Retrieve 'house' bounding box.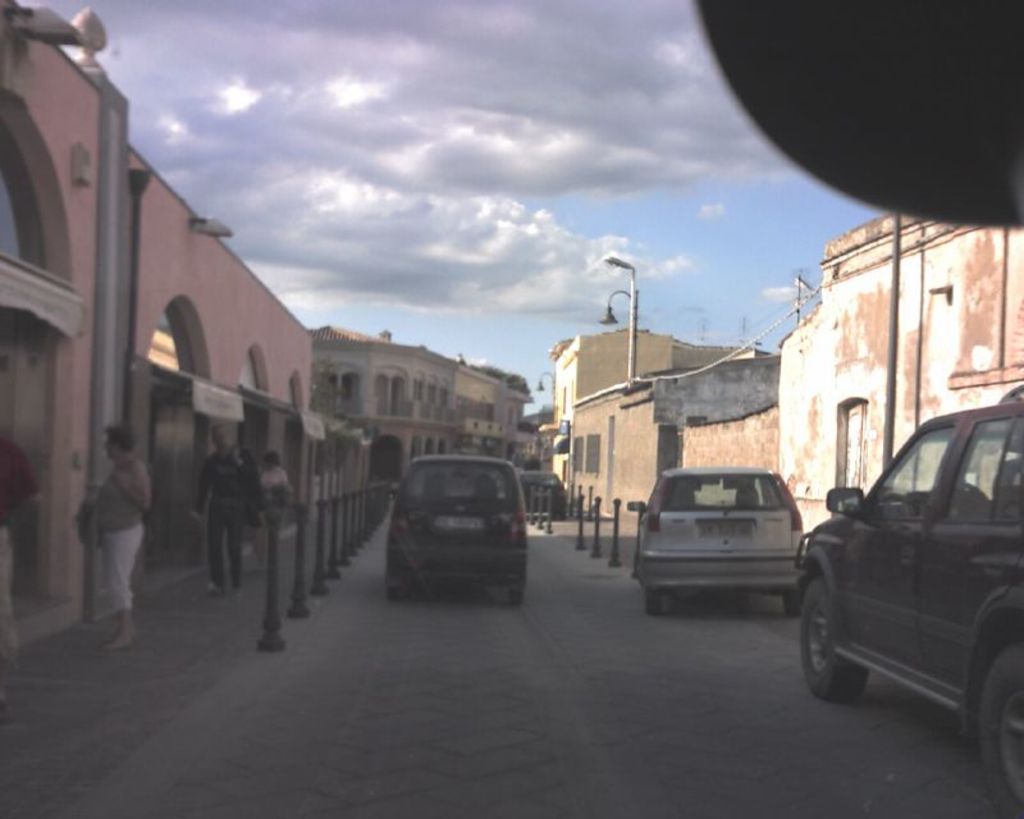
Bounding box: box=[311, 306, 452, 503].
